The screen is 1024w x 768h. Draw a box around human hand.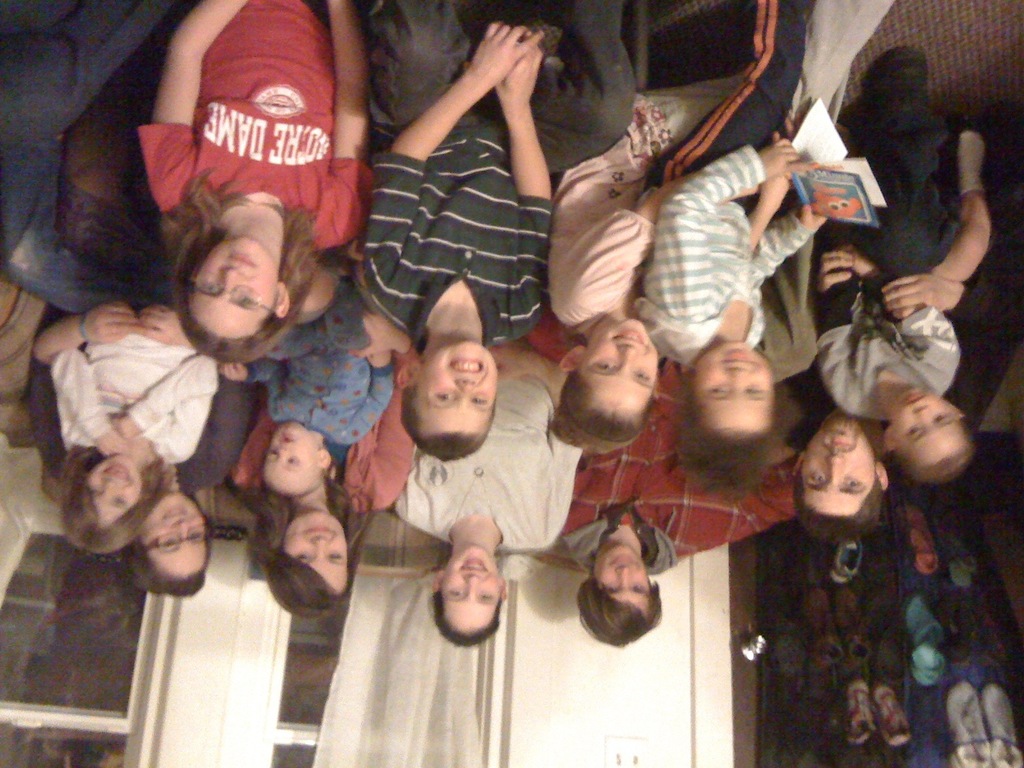
l=879, t=270, r=966, b=321.
